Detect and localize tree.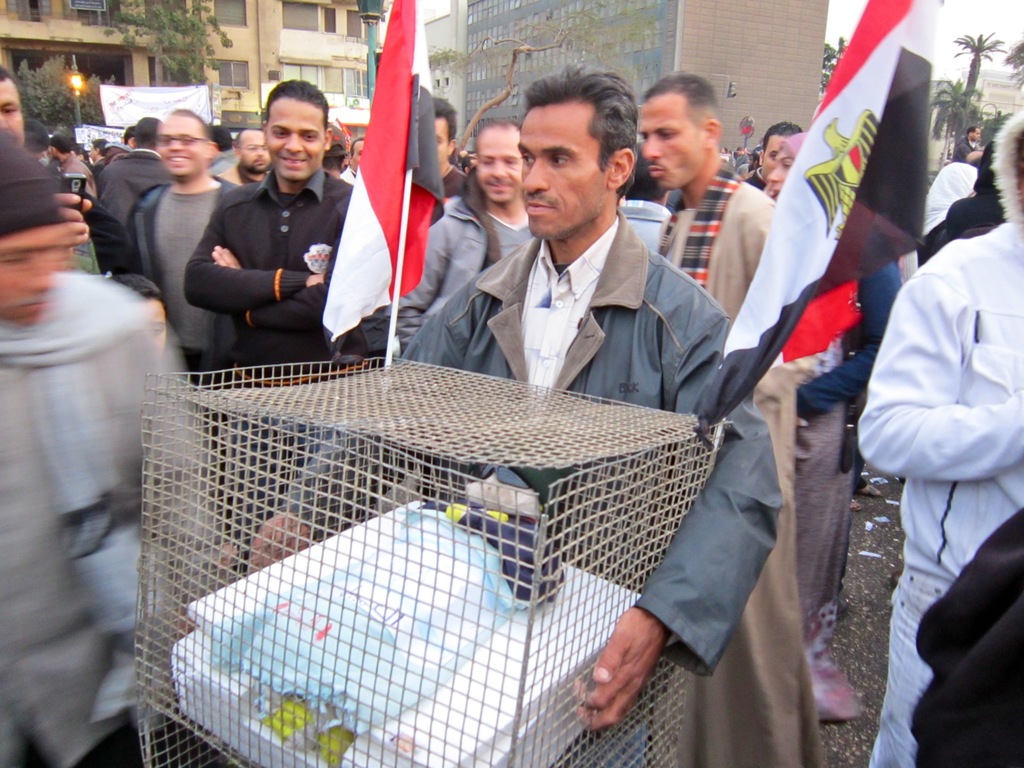
Localized at l=430, t=0, r=655, b=153.
